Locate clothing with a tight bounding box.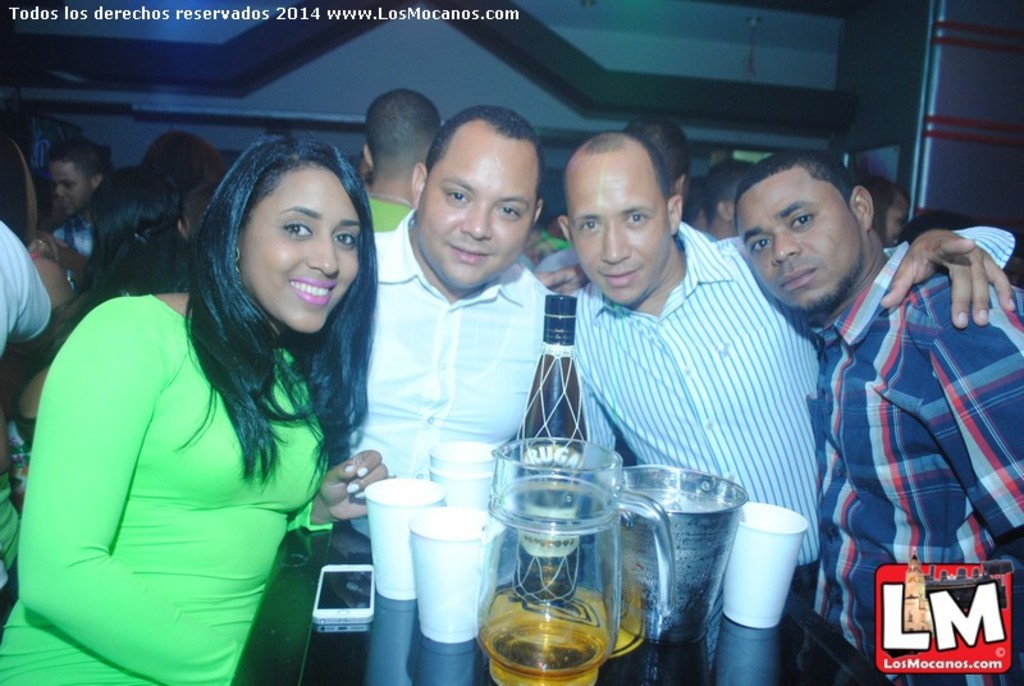
box(46, 212, 95, 269).
